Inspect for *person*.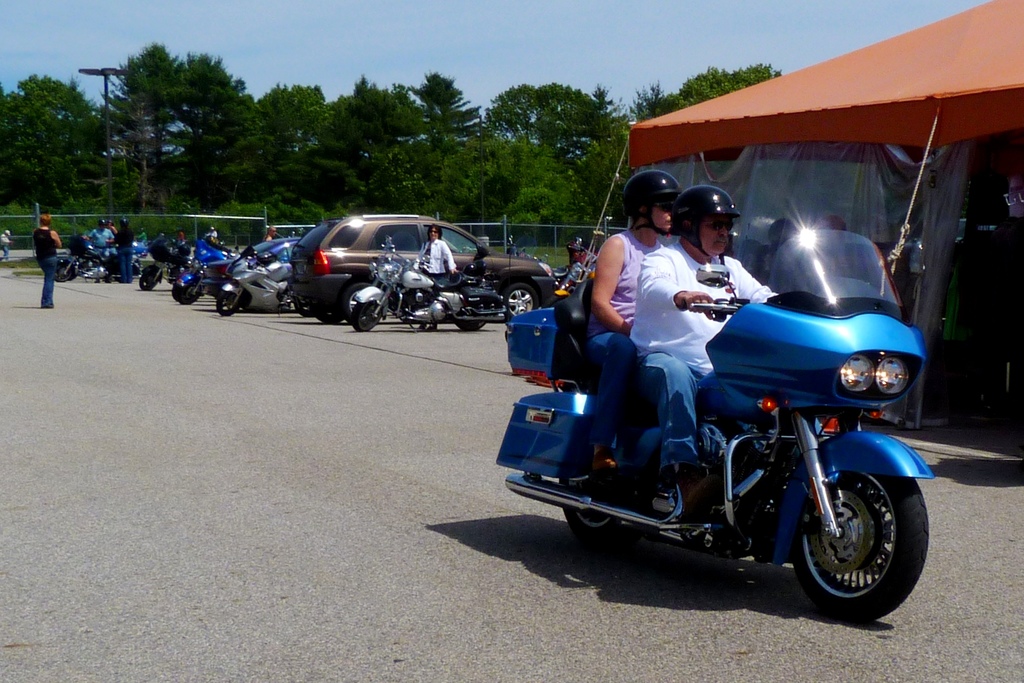
Inspection: box=[105, 215, 135, 282].
